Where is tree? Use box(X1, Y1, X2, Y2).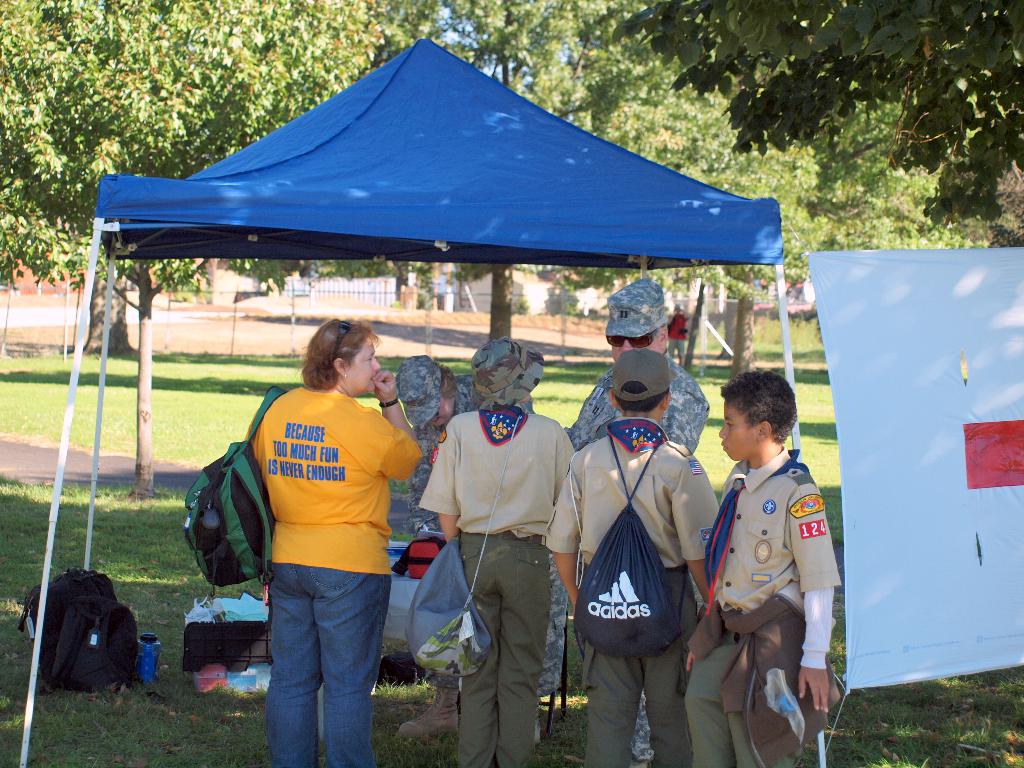
box(0, 7, 420, 355).
